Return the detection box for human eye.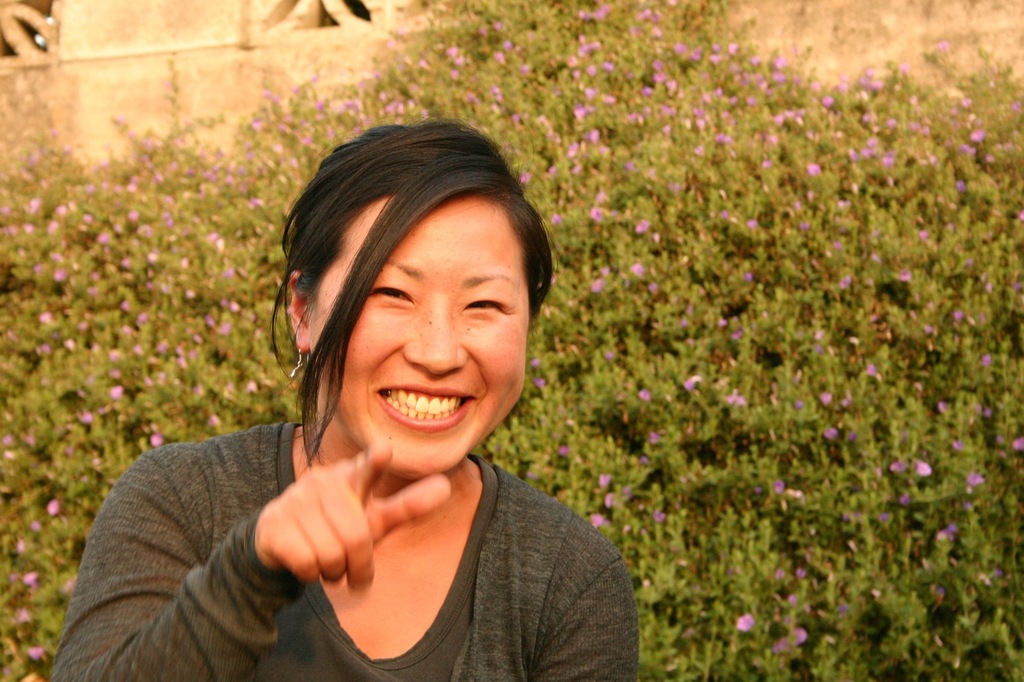
x1=369, y1=276, x2=422, y2=310.
